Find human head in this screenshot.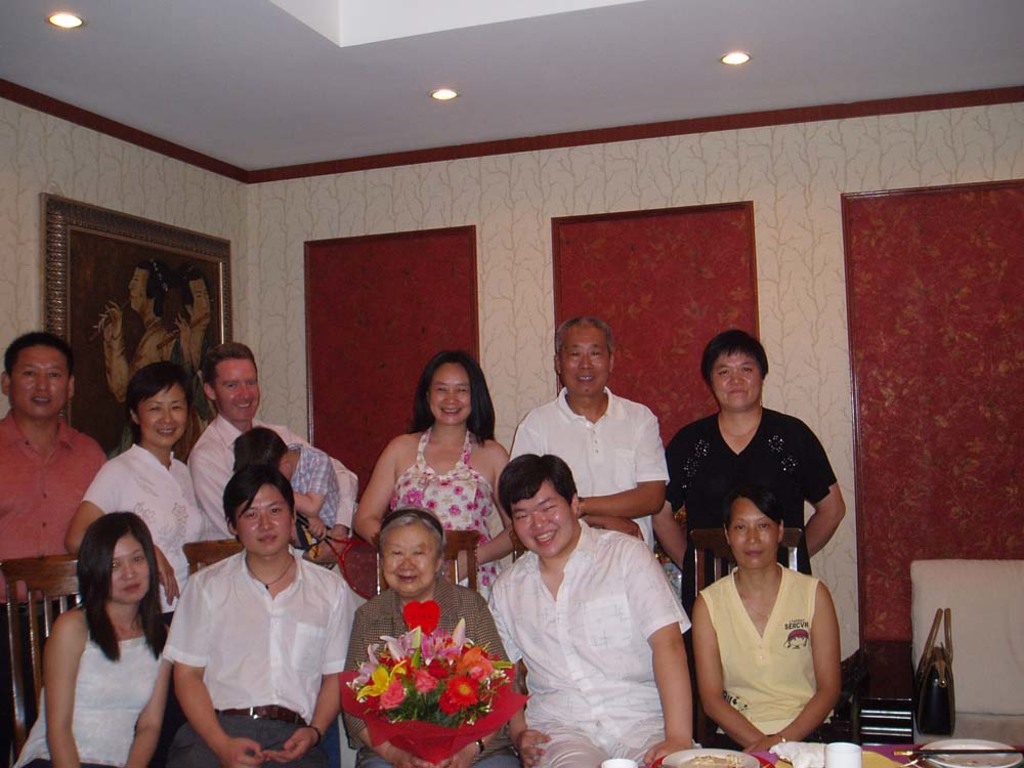
The bounding box for human head is (left=0, top=330, right=78, bottom=421).
